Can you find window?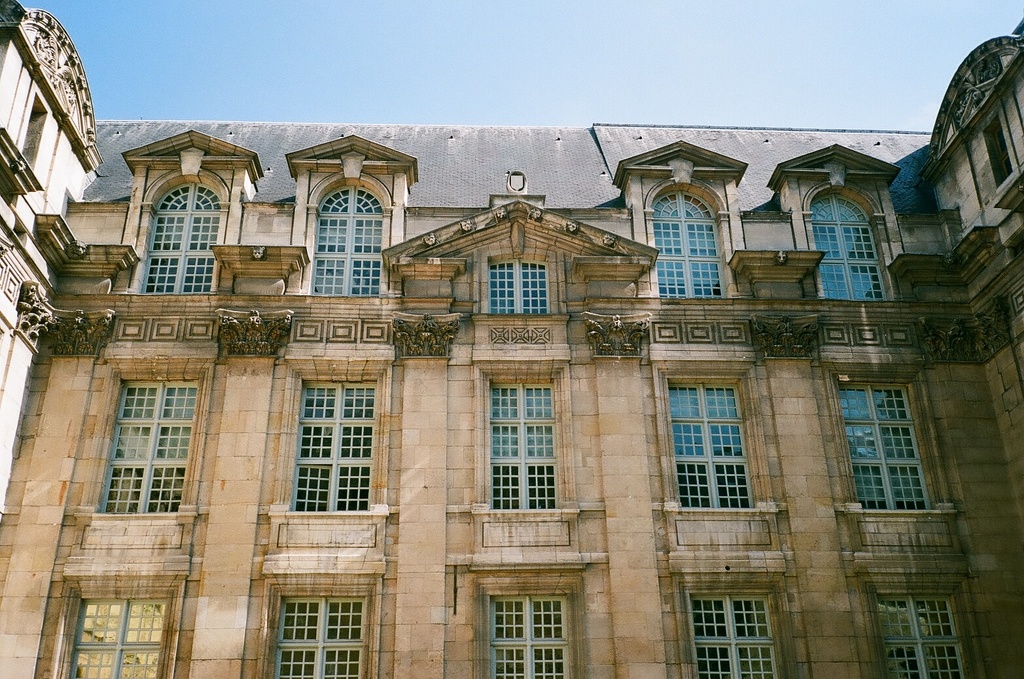
Yes, bounding box: (left=485, top=385, right=559, bottom=507).
